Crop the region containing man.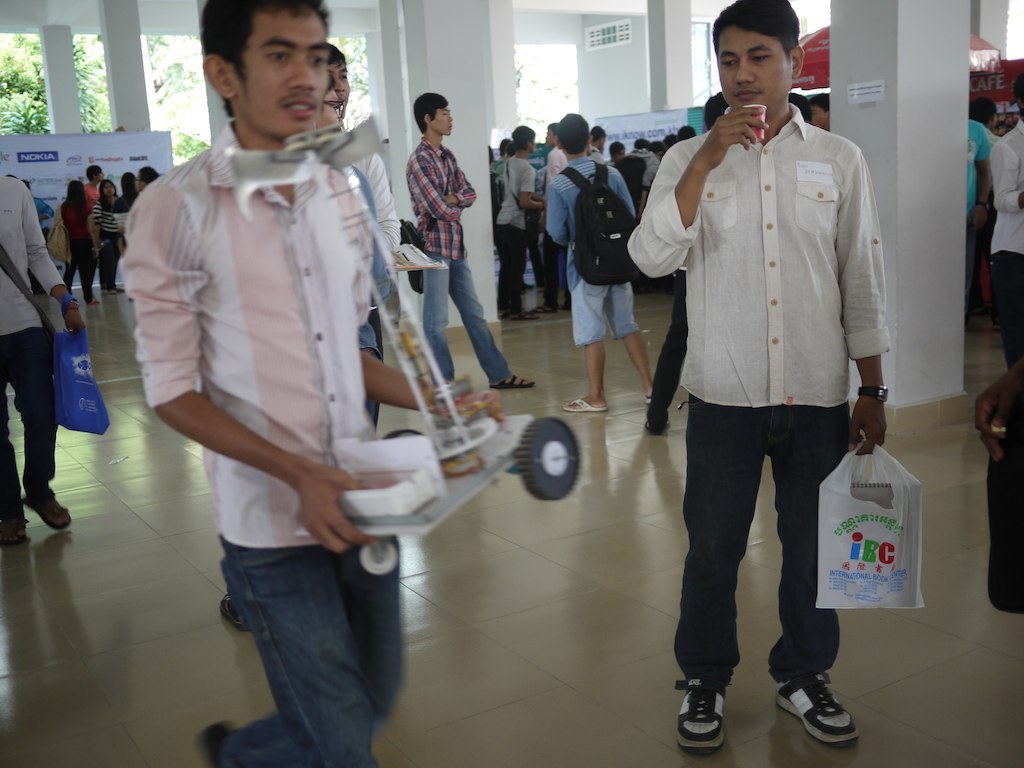
Crop region: 0/169/86/548.
